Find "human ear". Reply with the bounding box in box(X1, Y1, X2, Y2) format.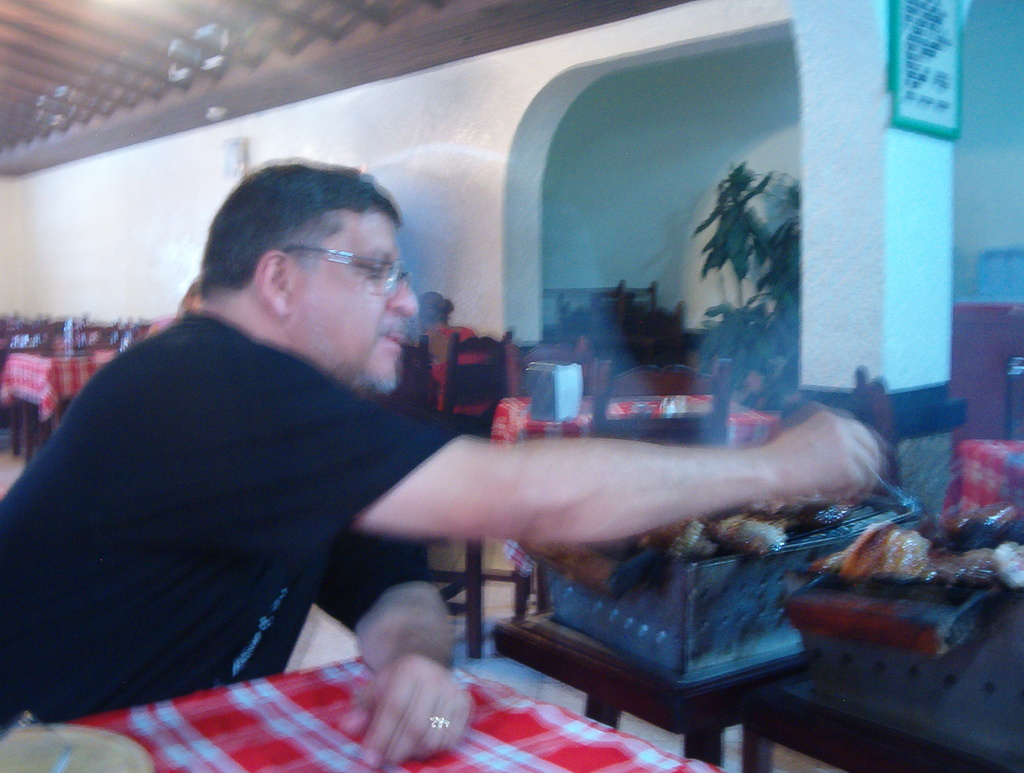
box(257, 253, 296, 316).
